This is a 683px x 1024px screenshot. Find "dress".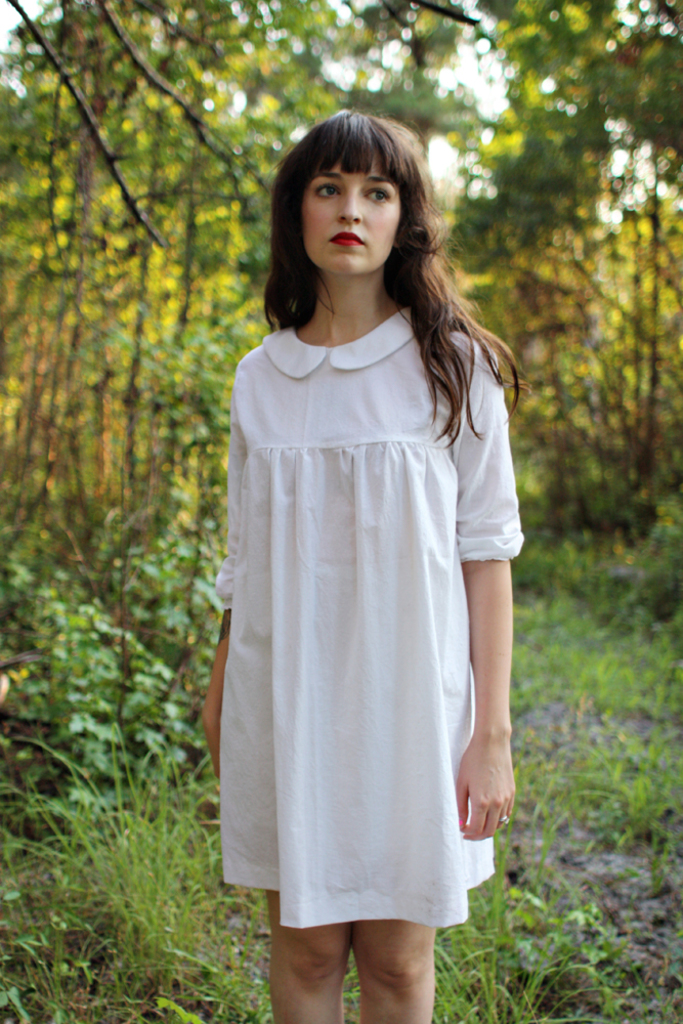
Bounding box: 207/303/523/926.
